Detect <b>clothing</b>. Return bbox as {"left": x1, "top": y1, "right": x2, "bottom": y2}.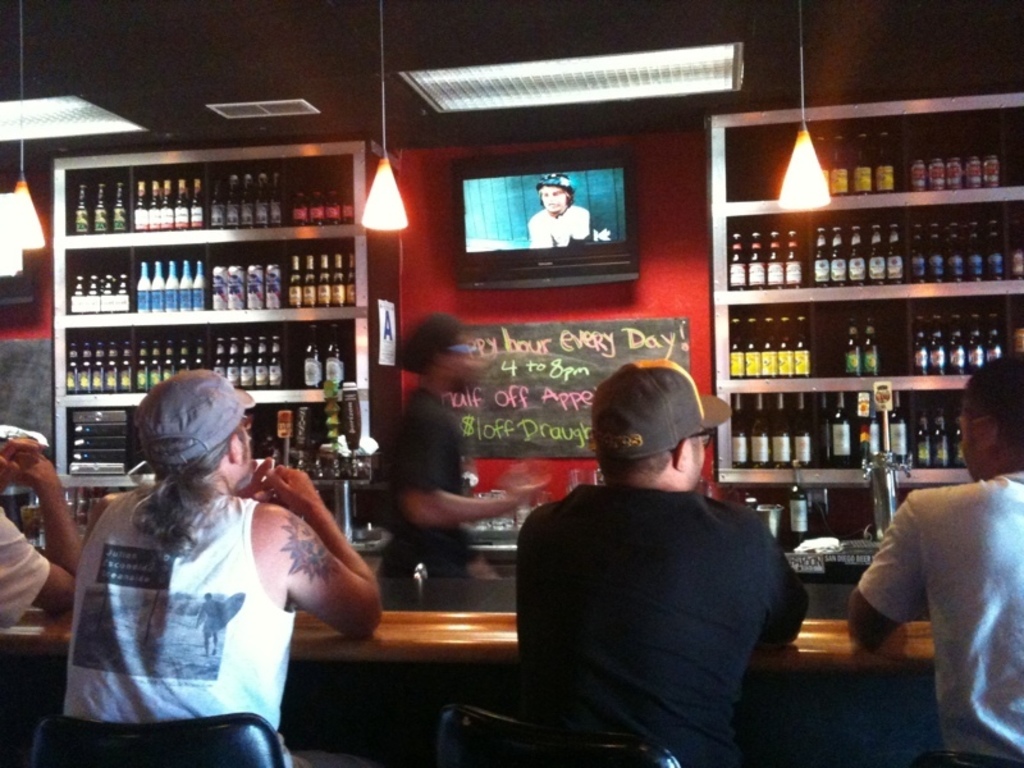
{"left": 61, "top": 490, "right": 307, "bottom": 763}.
